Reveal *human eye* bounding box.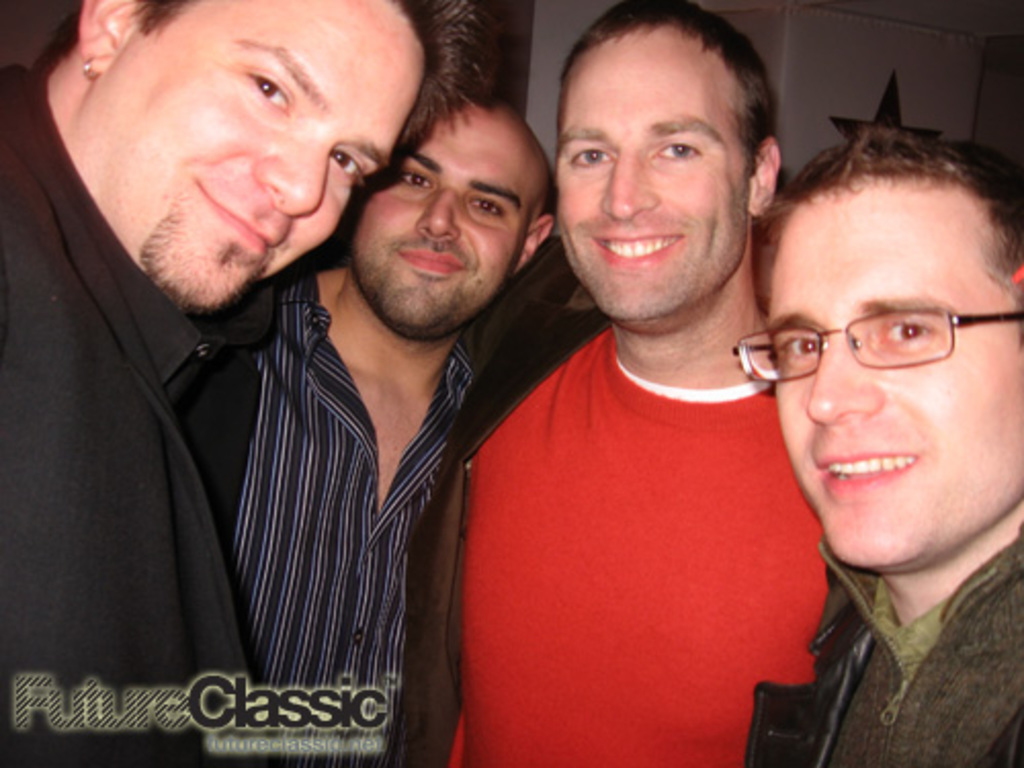
Revealed: 827, 301, 975, 369.
